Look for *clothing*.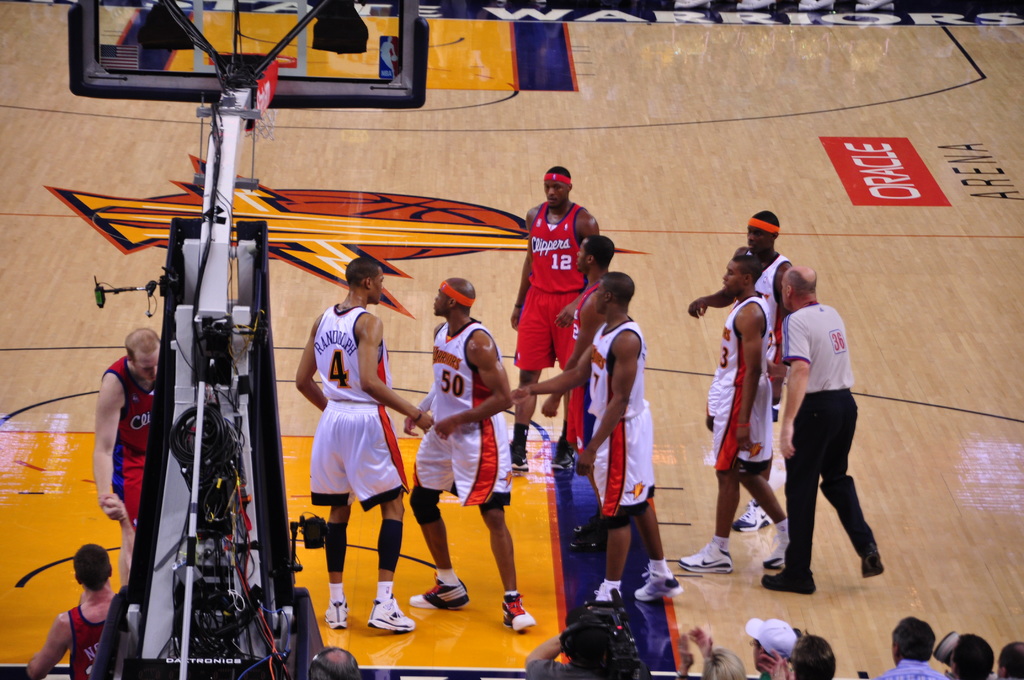
Found: bbox(73, 597, 110, 679).
